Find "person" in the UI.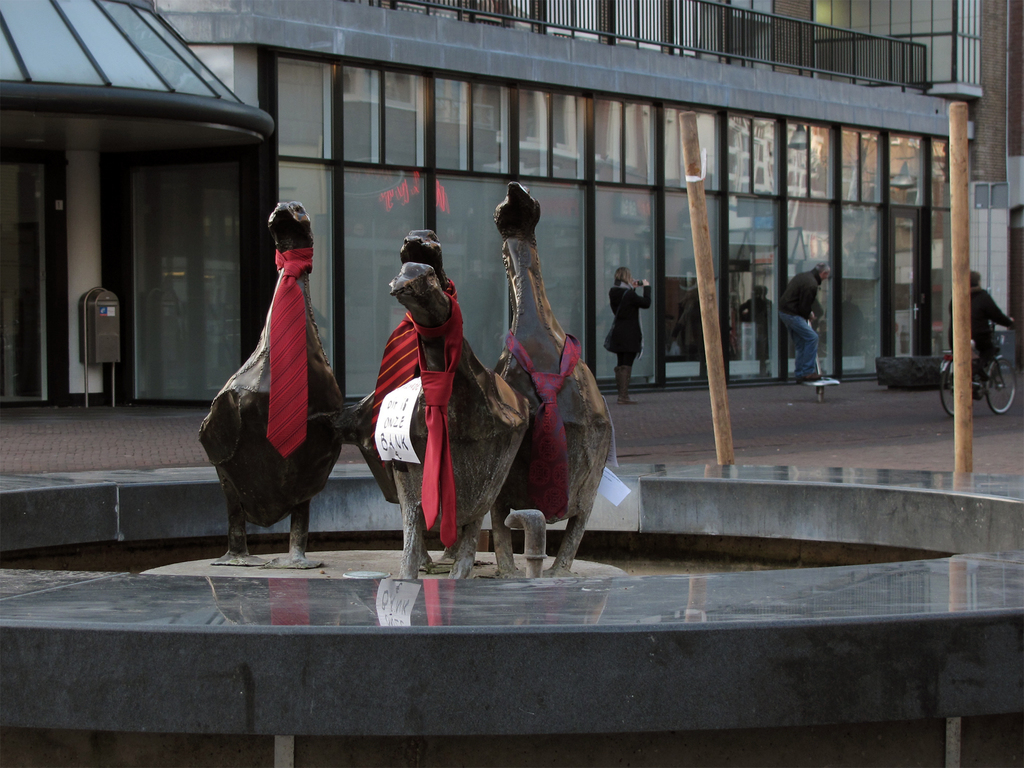
UI element at crop(781, 260, 828, 385).
